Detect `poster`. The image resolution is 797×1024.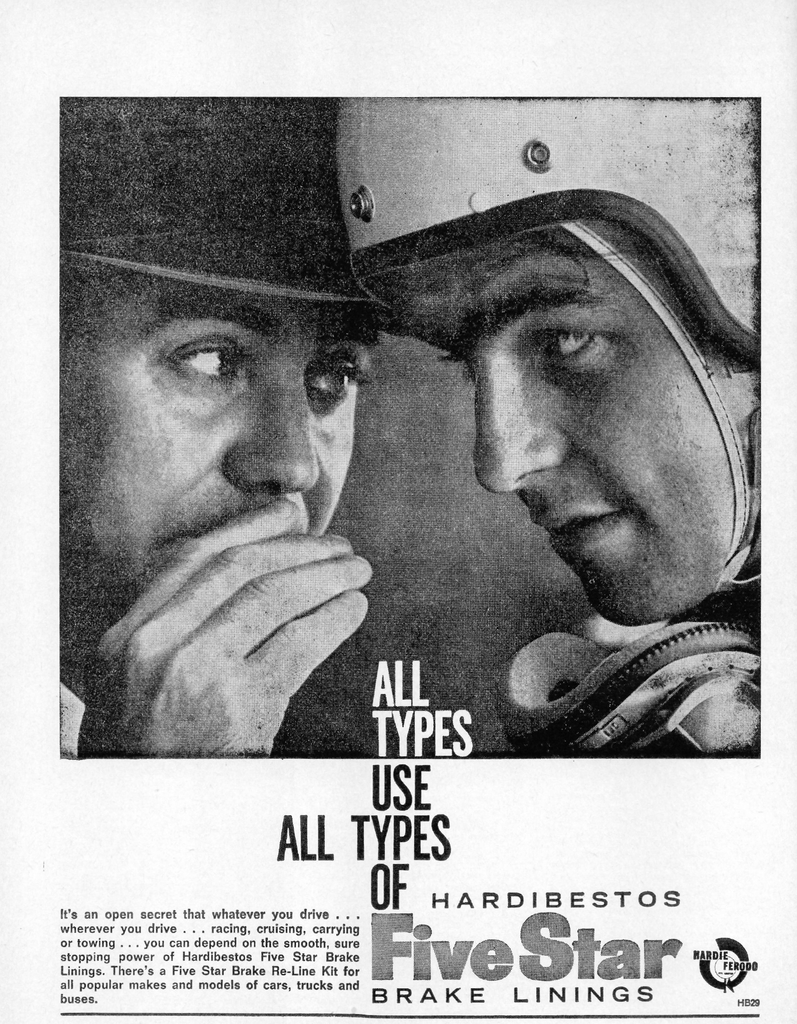
0/0/796/1018.
